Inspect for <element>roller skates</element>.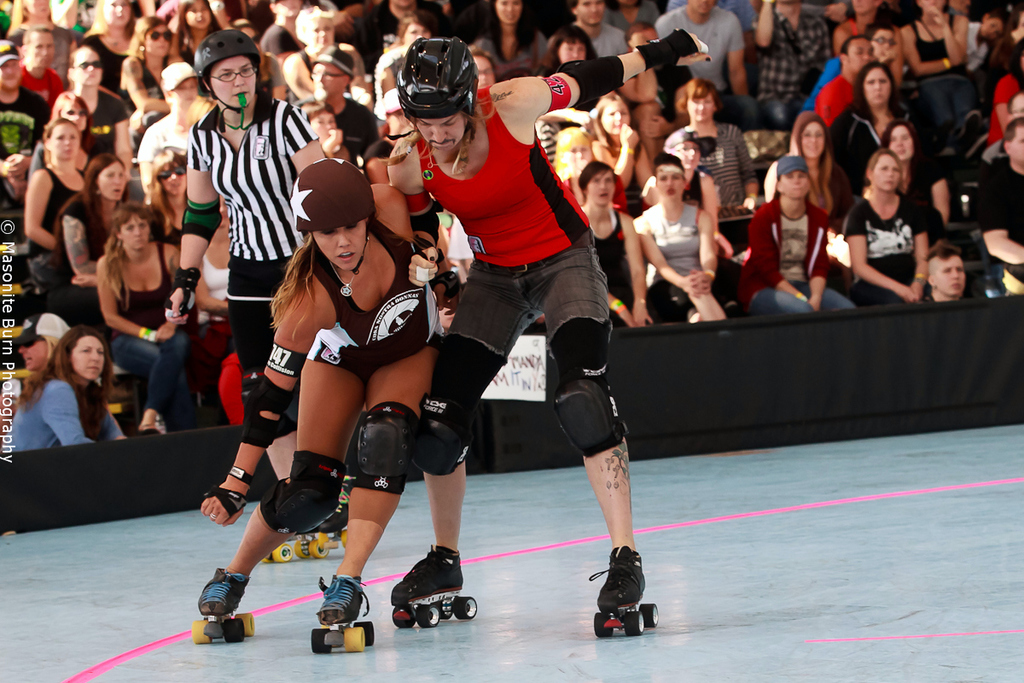
Inspection: [261,536,295,567].
